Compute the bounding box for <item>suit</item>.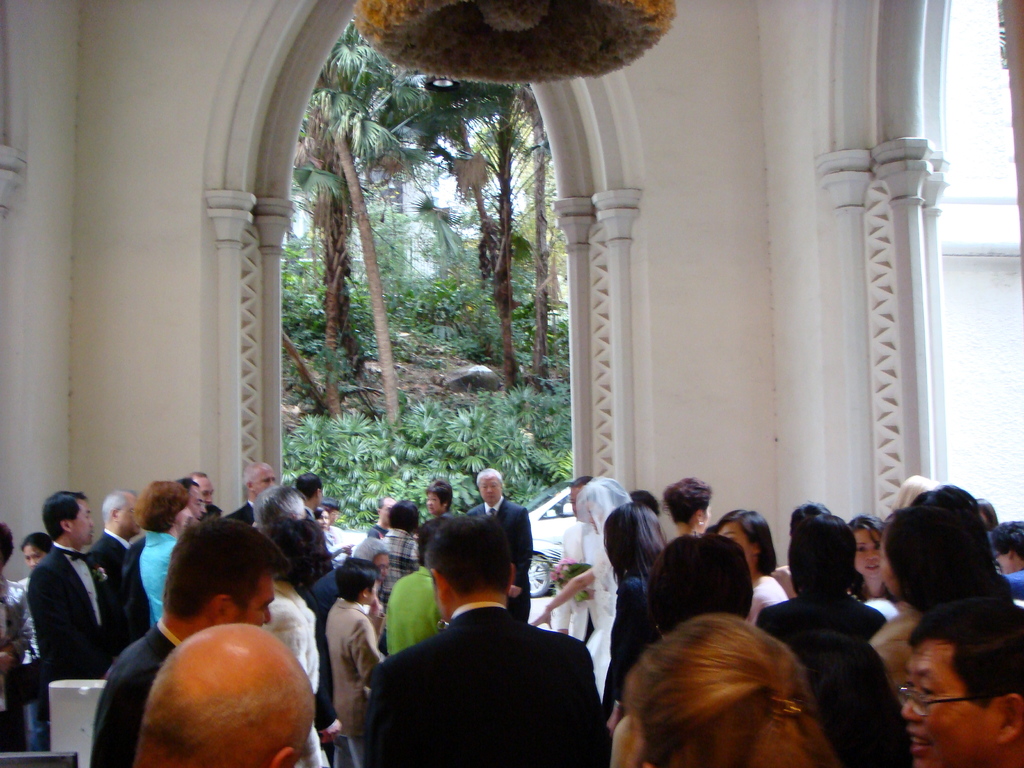
(x1=92, y1=527, x2=138, y2=586).
